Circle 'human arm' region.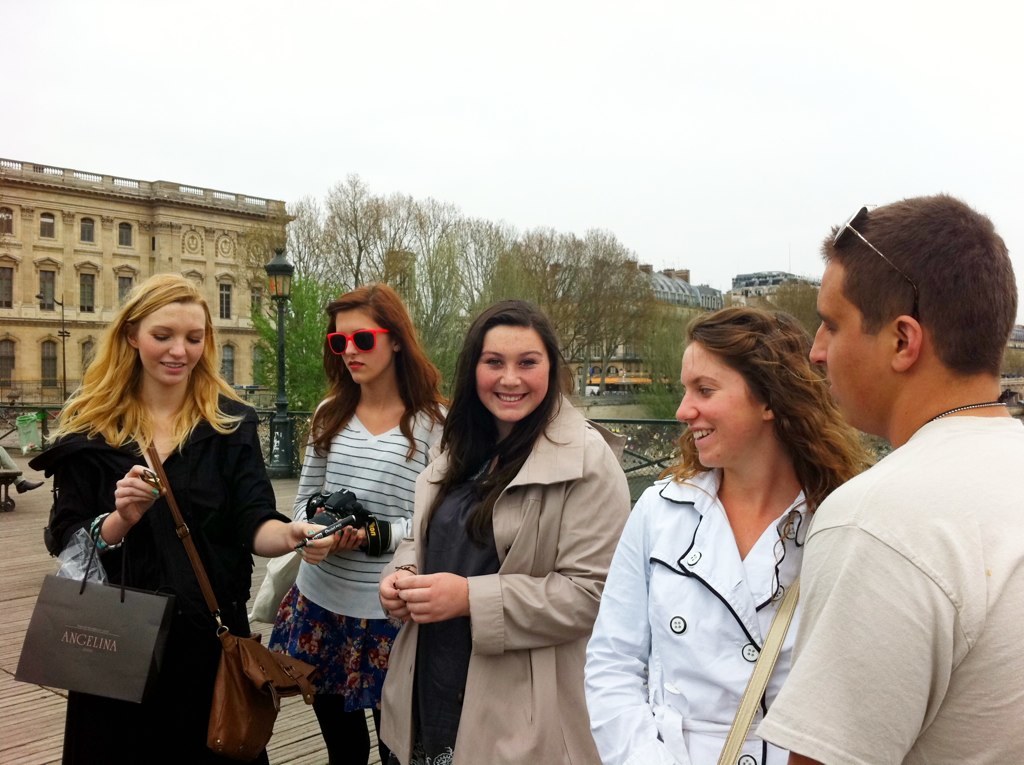
Region: 335:403:454:551.
